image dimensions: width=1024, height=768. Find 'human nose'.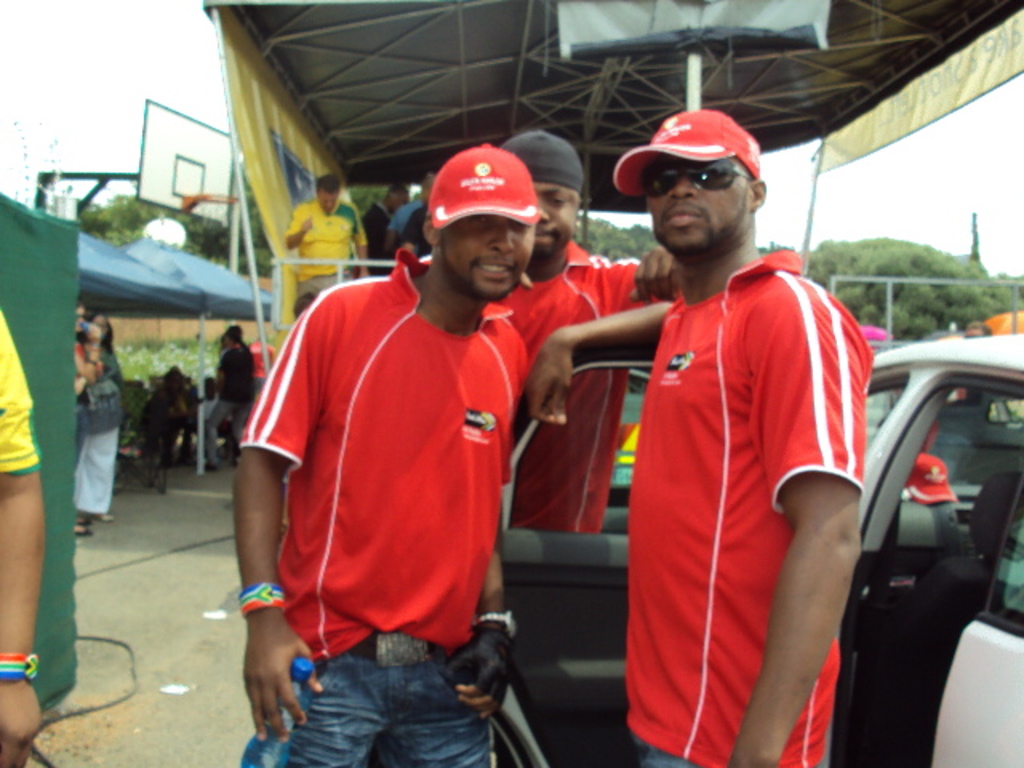
(674, 176, 698, 195).
